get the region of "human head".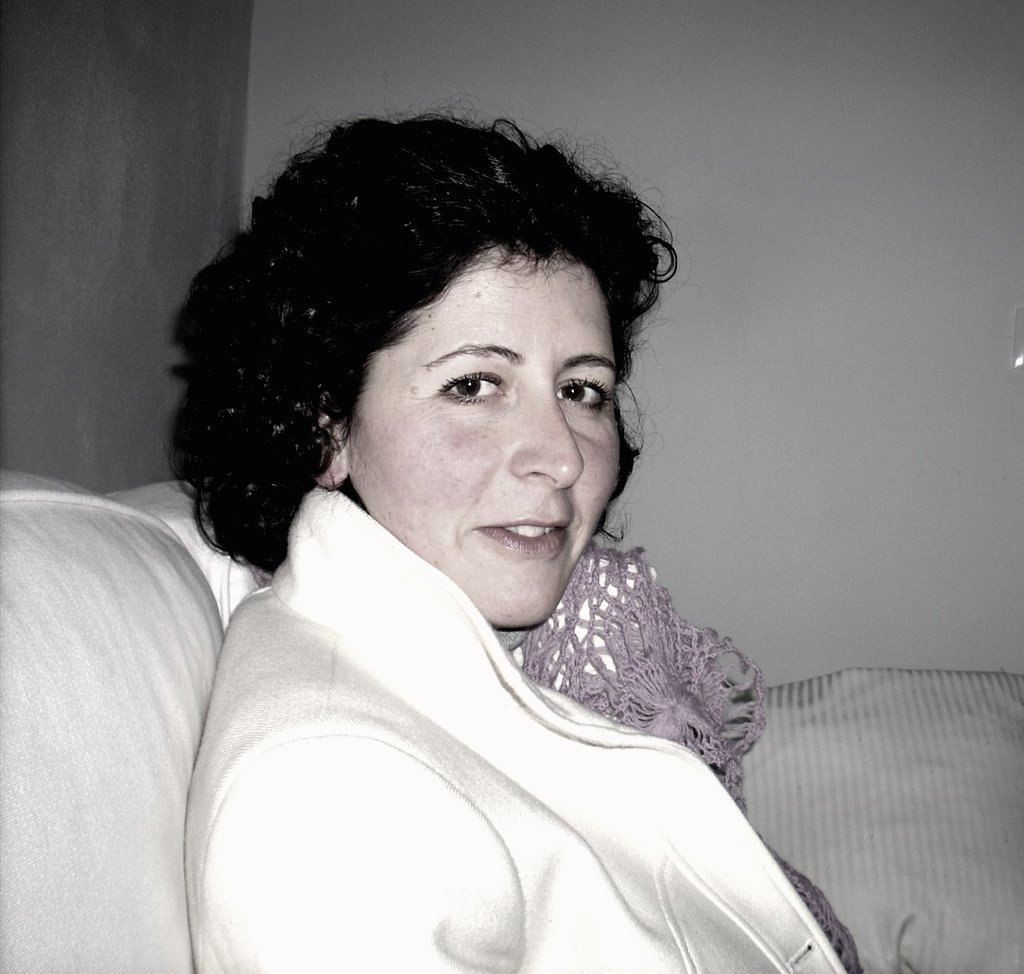
select_region(224, 136, 657, 554).
